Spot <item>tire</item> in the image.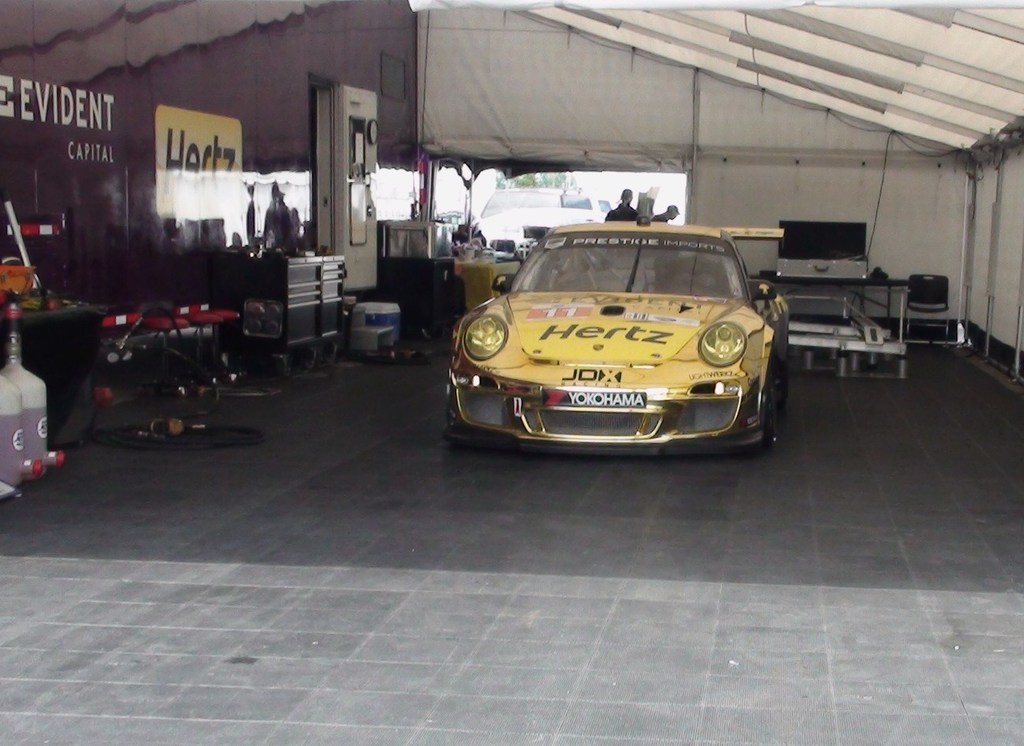
<item>tire</item> found at detection(766, 374, 776, 446).
